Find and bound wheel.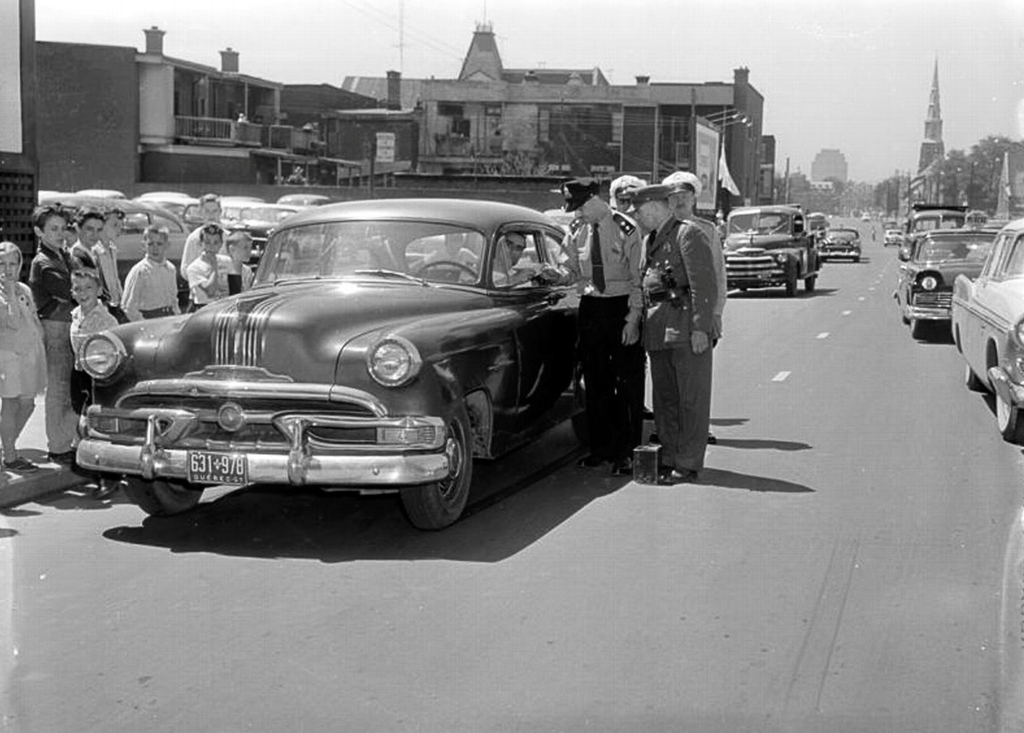
Bound: rect(814, 251, 825, 262).
